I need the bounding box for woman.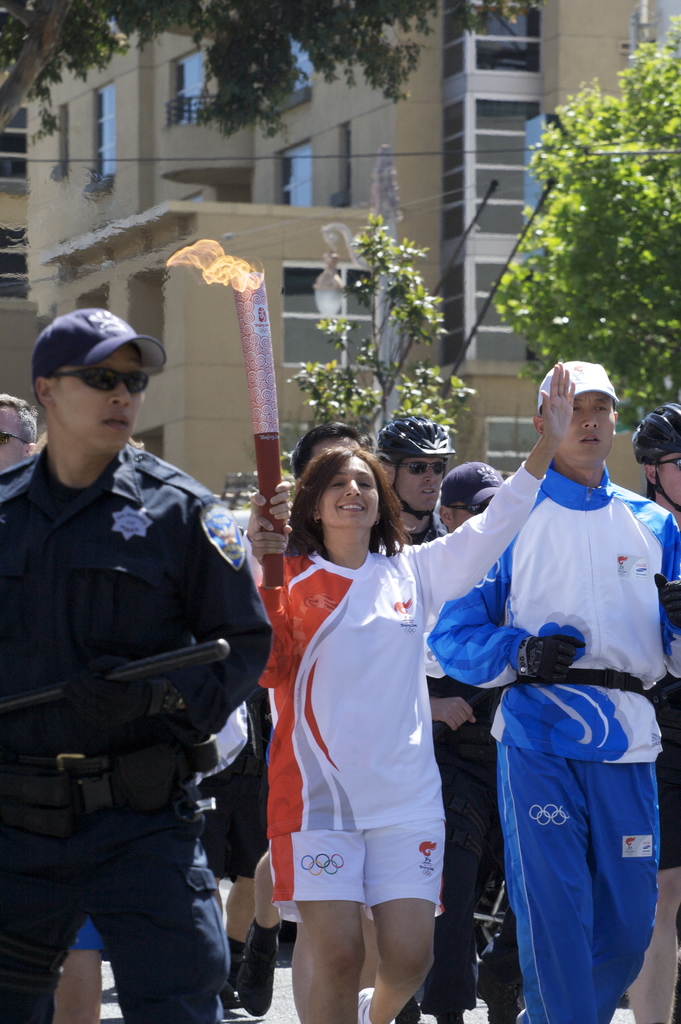
Here it is: pyautogui.locateOnScreen(284, 388, 523, 1023).
